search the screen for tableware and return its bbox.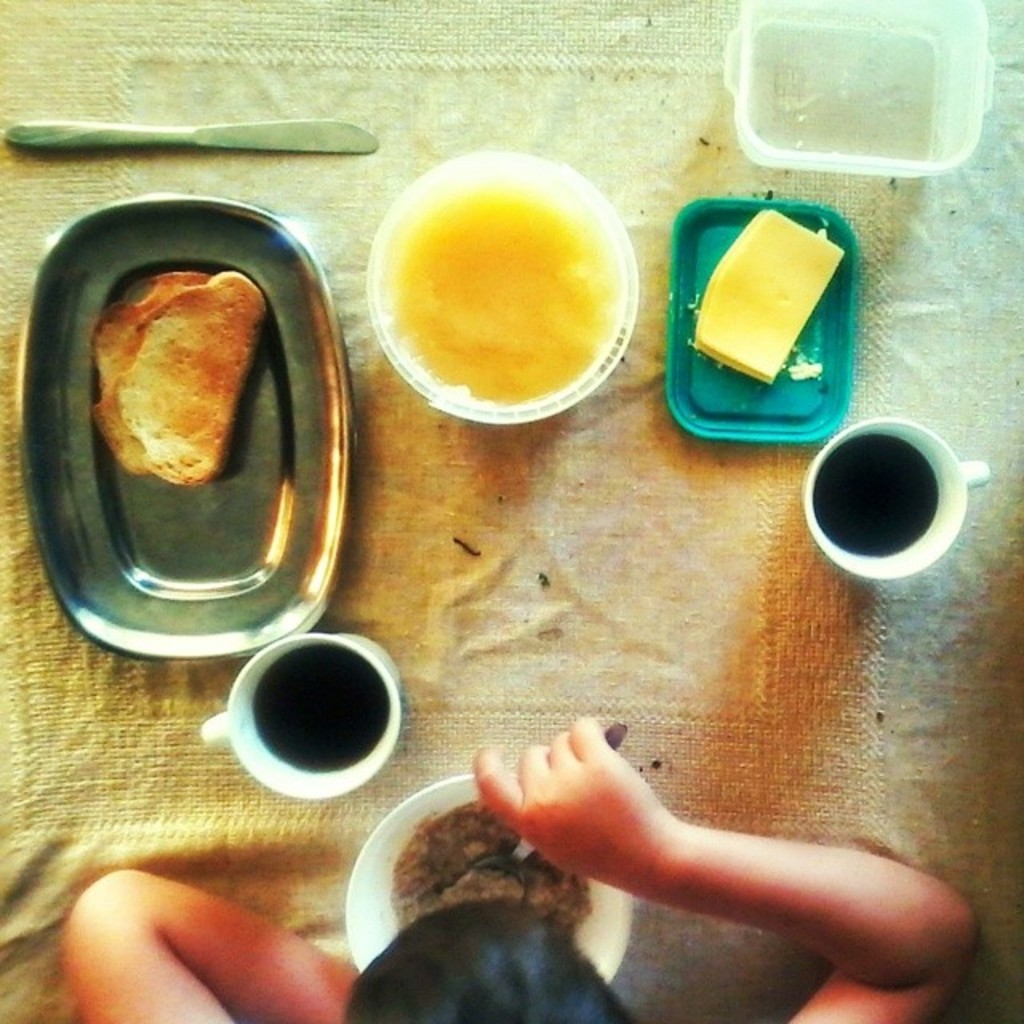
Found: 22 206 370 656.
